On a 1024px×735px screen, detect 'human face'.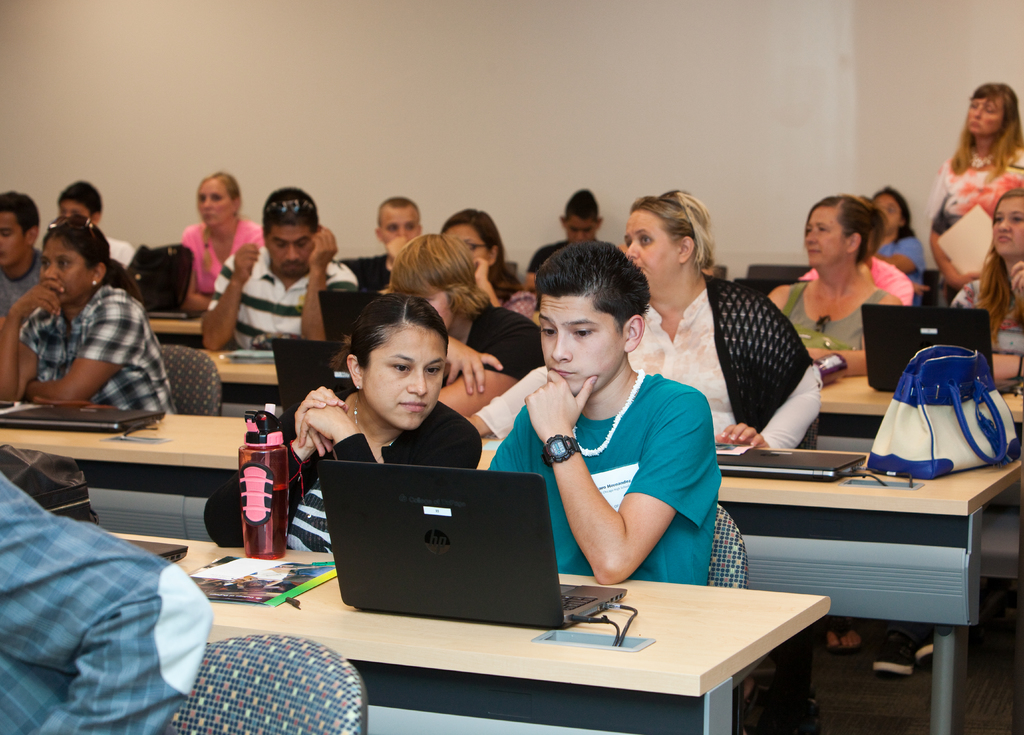
(x1=991, y1=195, x2=1023, y2=254).
